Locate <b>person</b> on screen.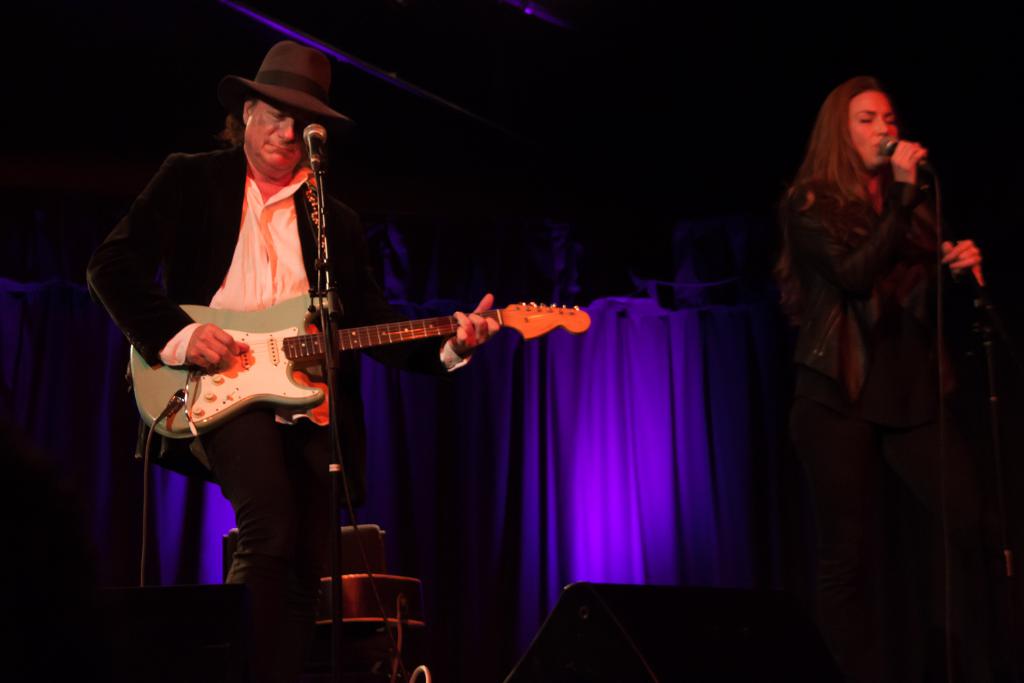
On screen at 137 61 537 594.
